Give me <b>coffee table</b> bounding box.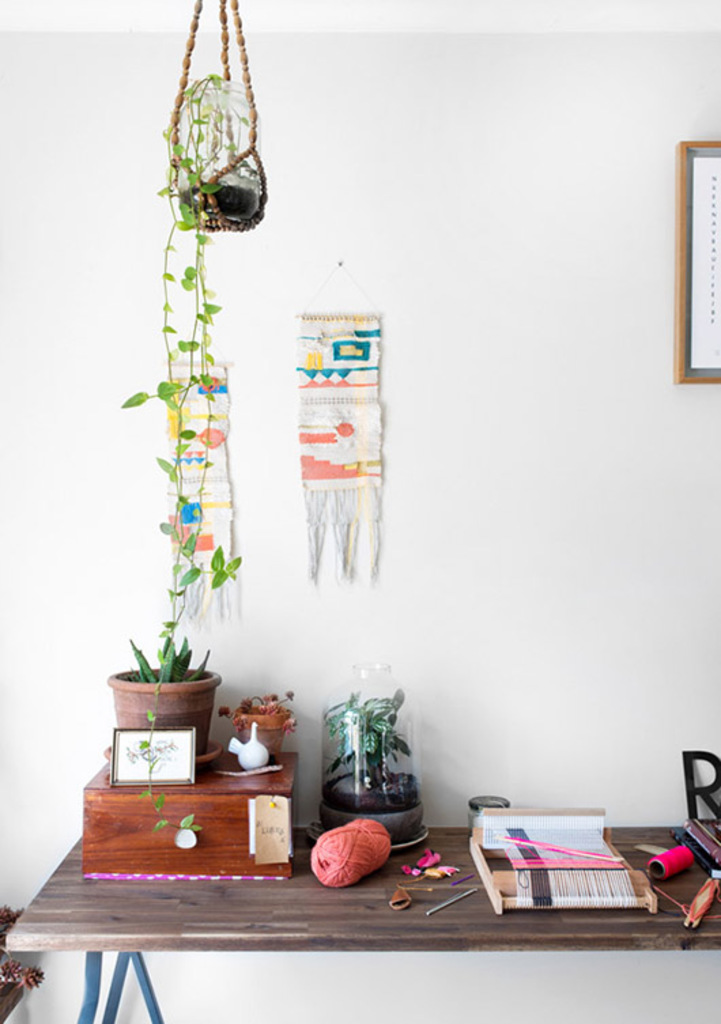
[5,813,720,1020].
